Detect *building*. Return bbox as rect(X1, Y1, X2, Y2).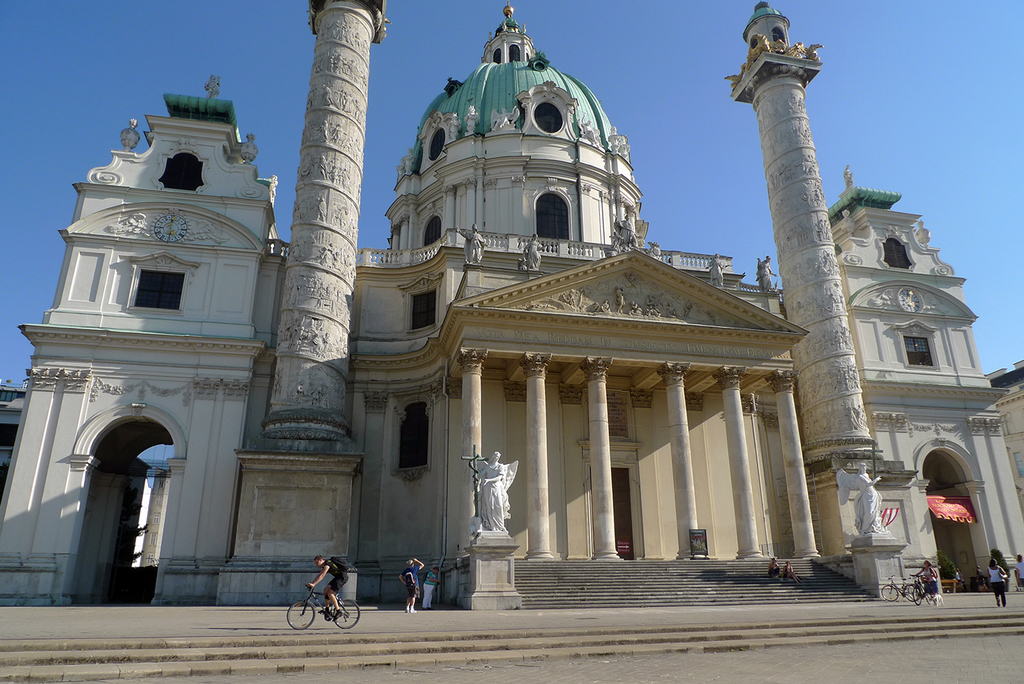
rect(0, 0, 1023, 602).
